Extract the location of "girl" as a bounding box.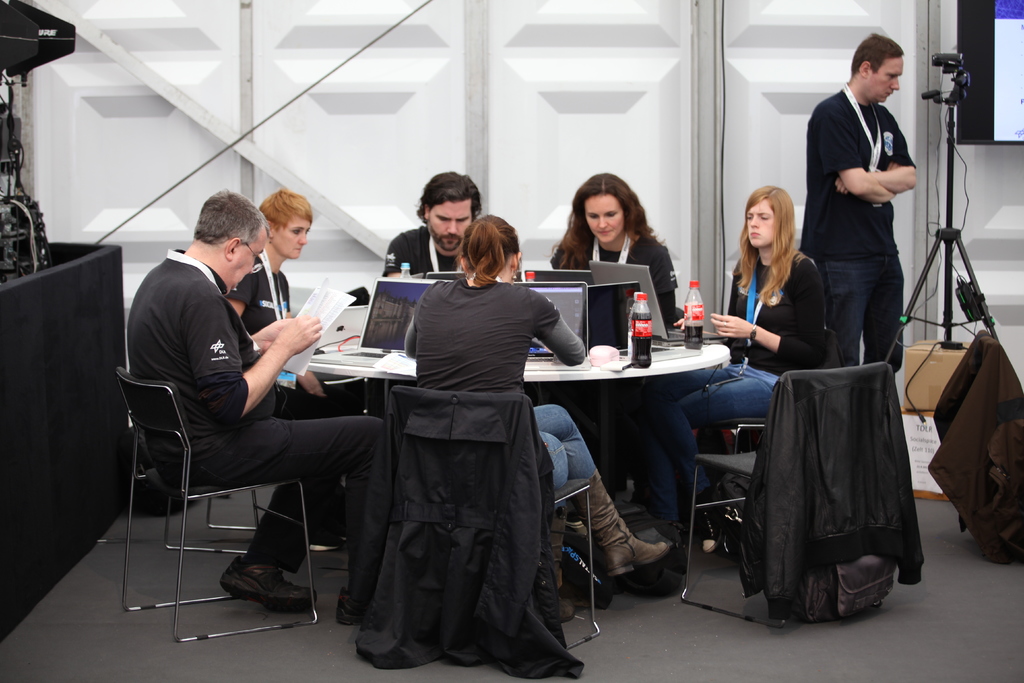
bbox=[404, 210, 674, 625].
